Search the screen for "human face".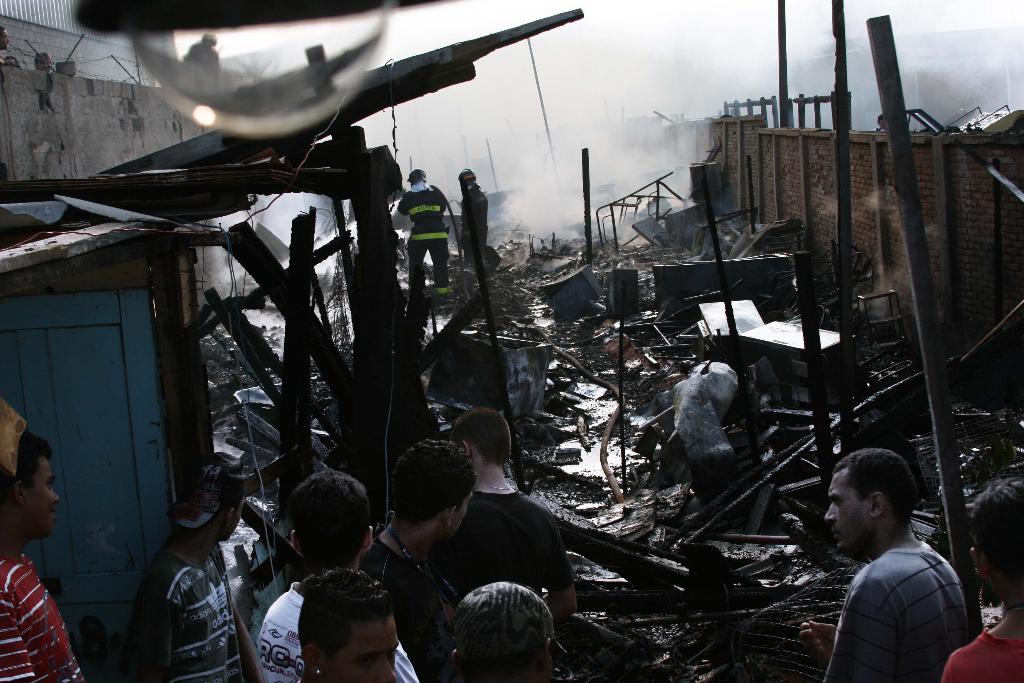
Found at <region>529, 628, 570, 682</region>.
